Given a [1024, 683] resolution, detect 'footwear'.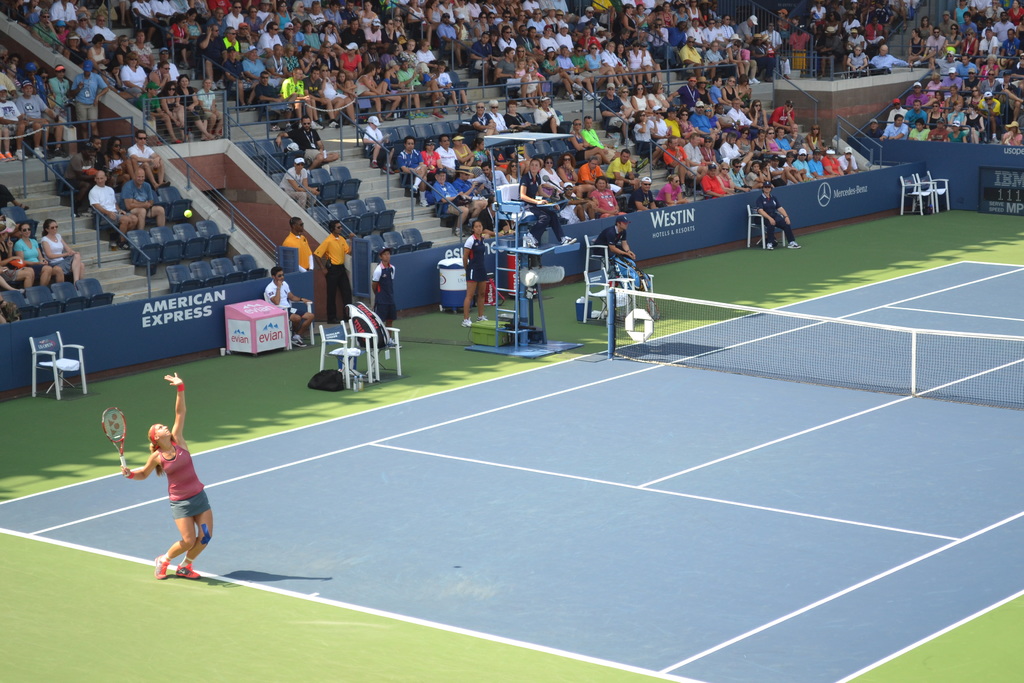
detection(329, 117, 340, 129).
